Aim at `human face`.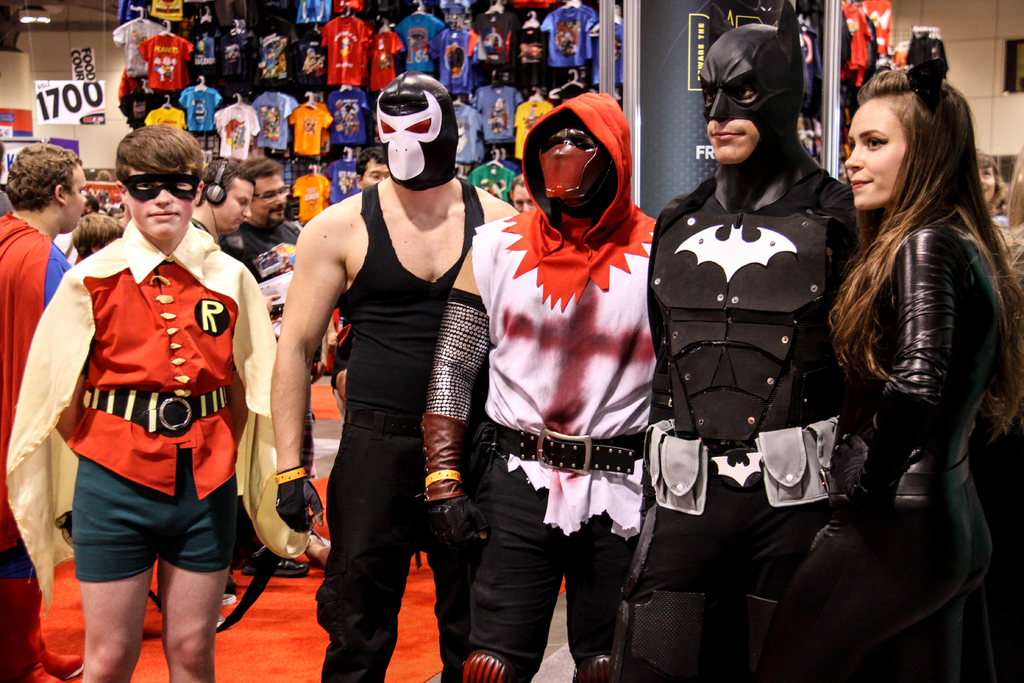
Aimed at <region>252, 175, 288, 224</region>.
